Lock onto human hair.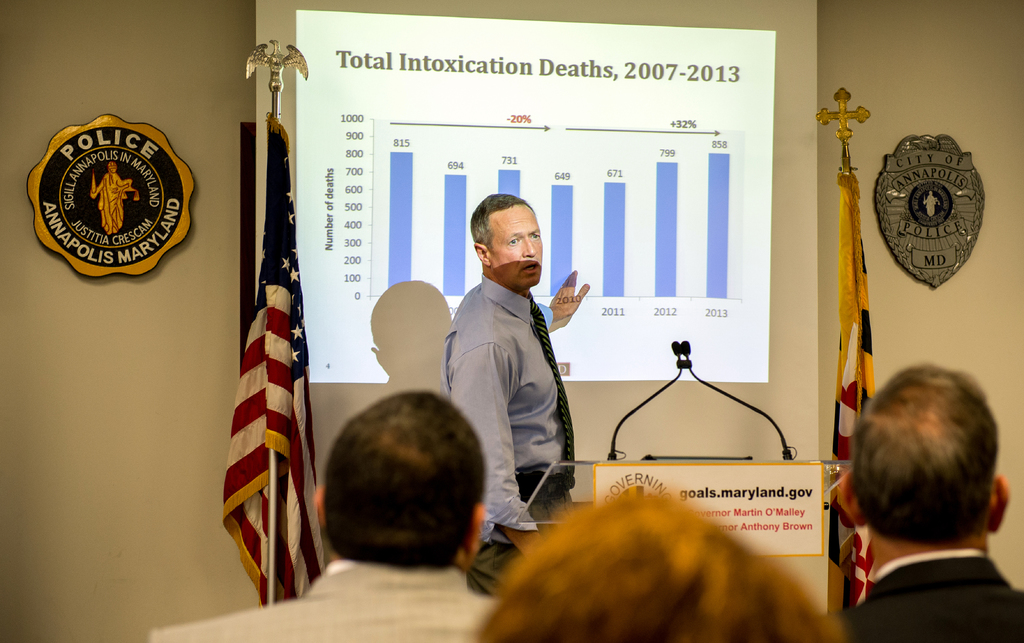
Locked: select_region(488, 501, 858, 642).
